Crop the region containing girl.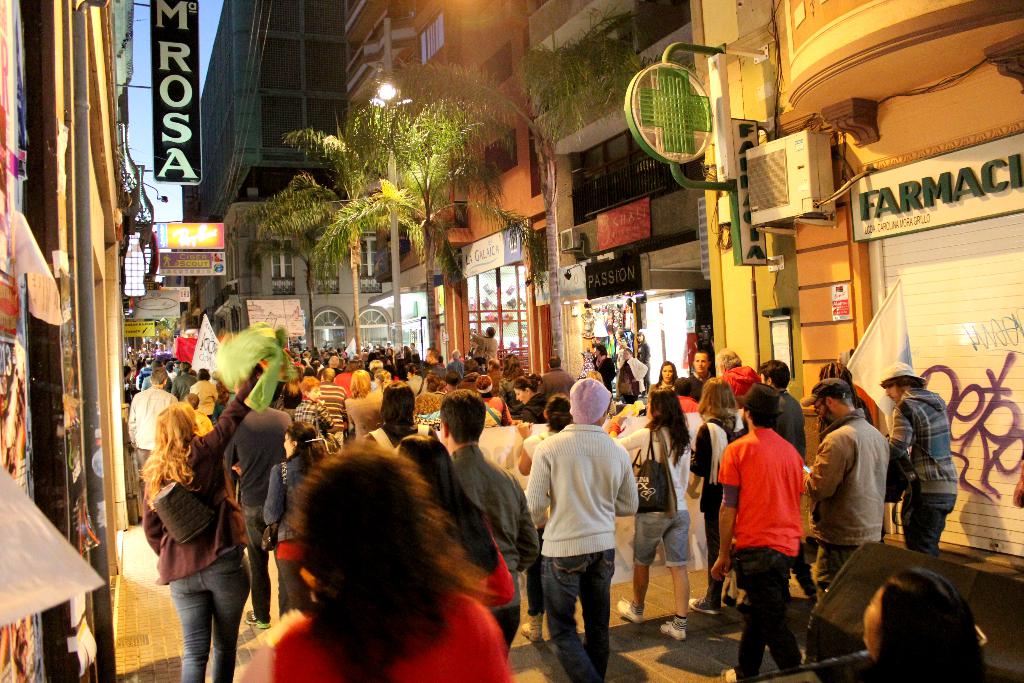
Crop region: 647,360,677,399.
